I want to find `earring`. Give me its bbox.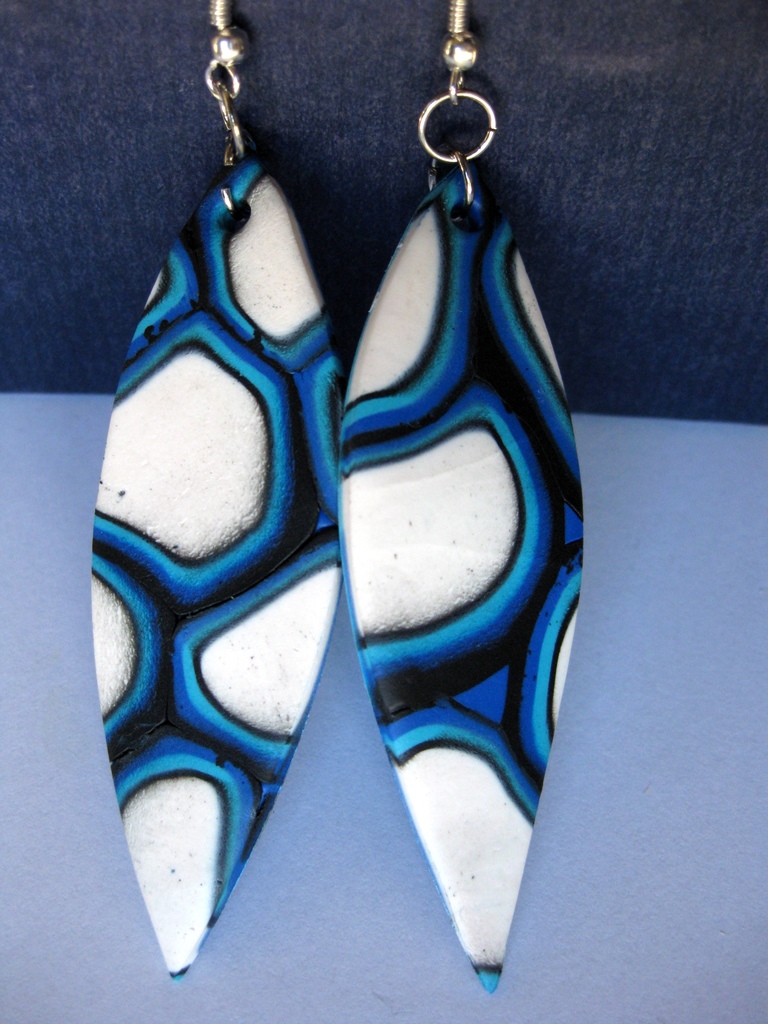
(336, 0, 586, 1001).
